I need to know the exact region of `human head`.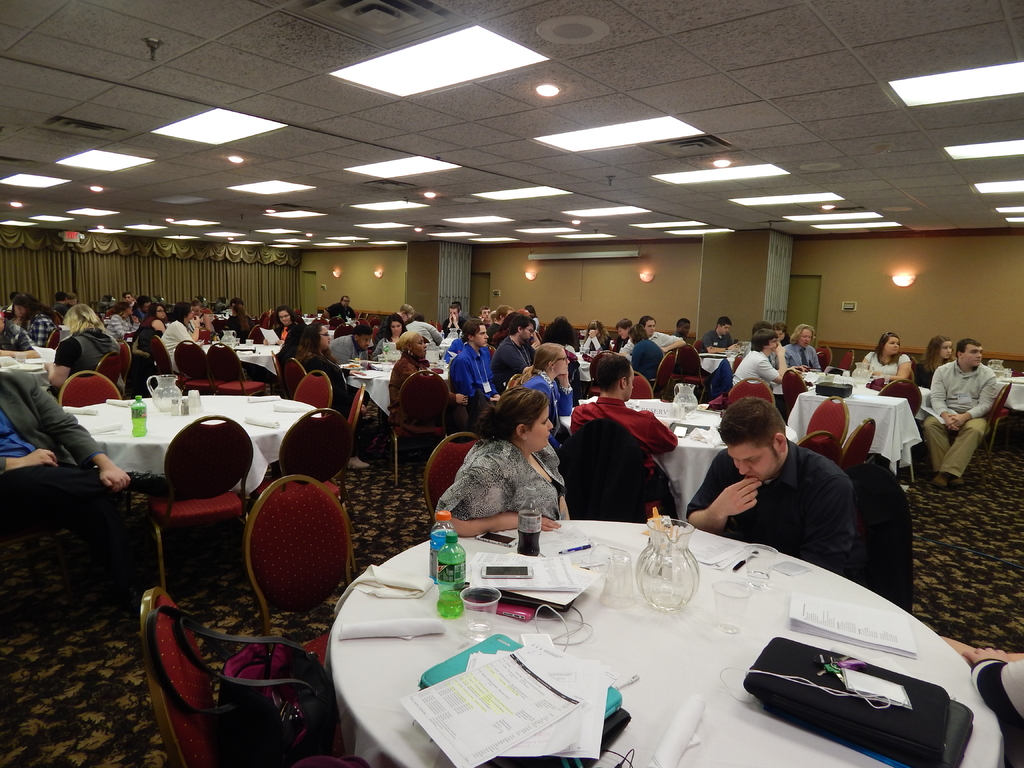
Region: bbox=[676, 316, 690, 336].
